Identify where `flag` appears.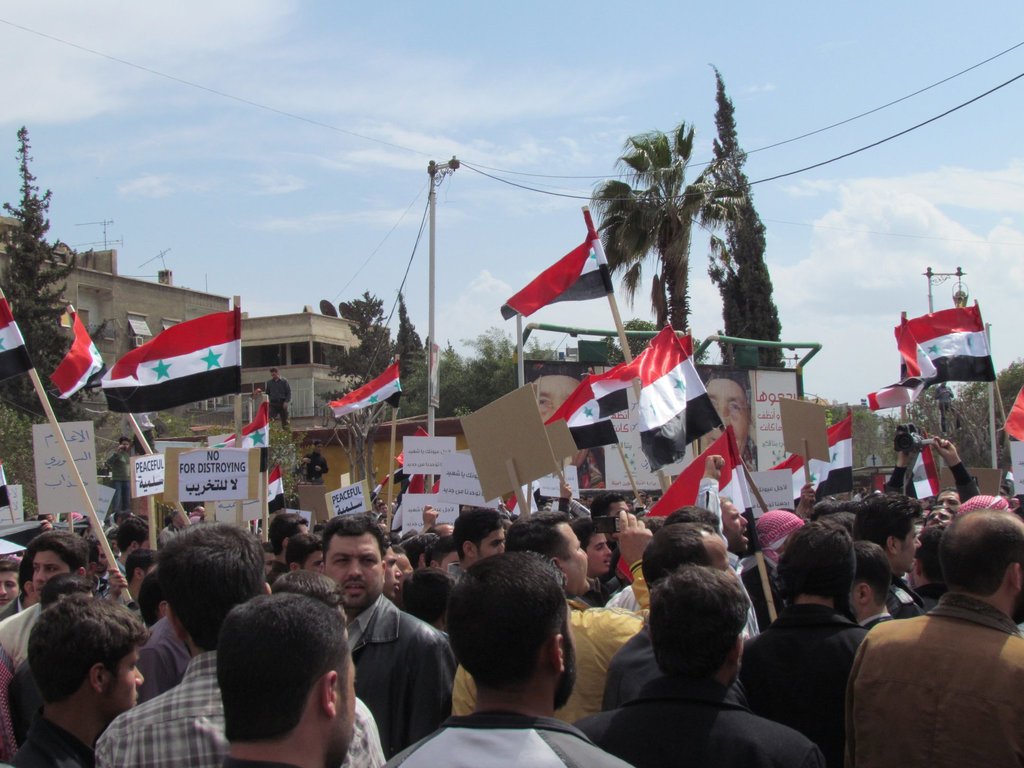
Appears at {"left": 623, "top": 431, "right": 753, "bottom": 591}.
